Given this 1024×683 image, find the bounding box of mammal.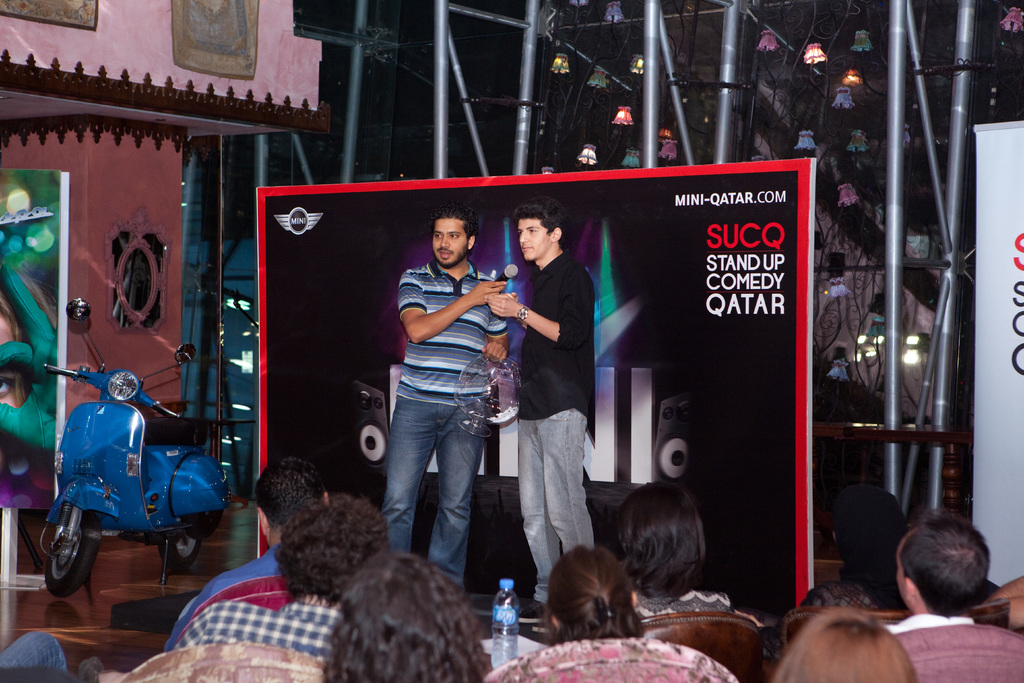
bbox=(887, 511, 992, 641).
